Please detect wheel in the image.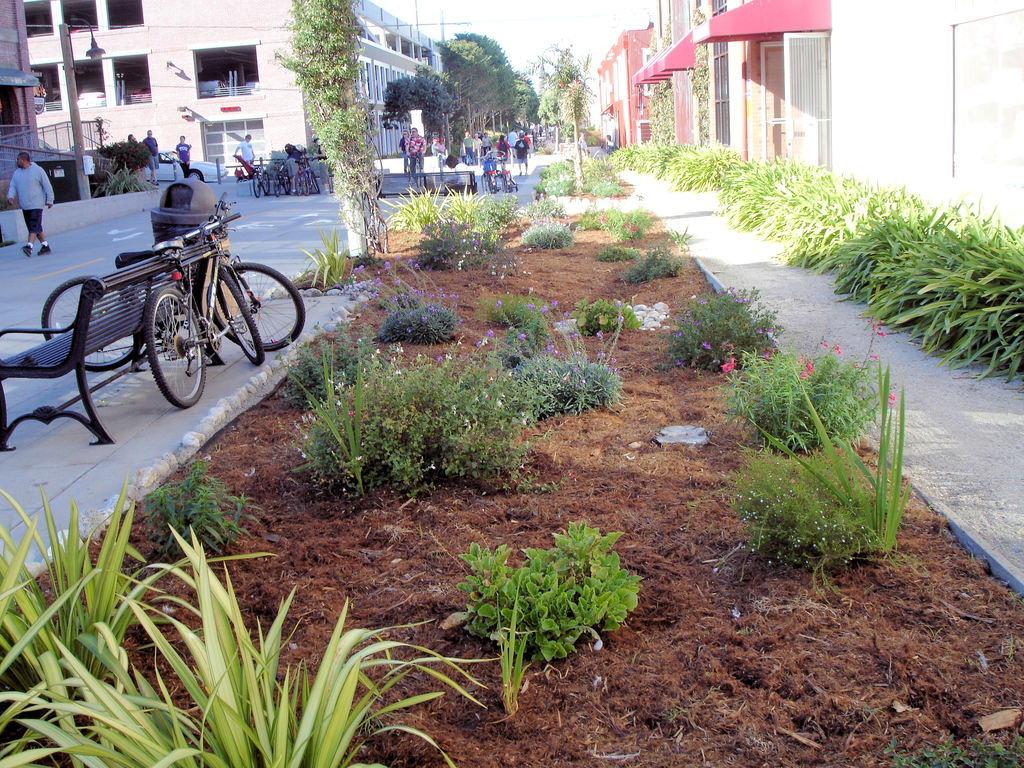
l=506, t=177, r=516, b=191.
